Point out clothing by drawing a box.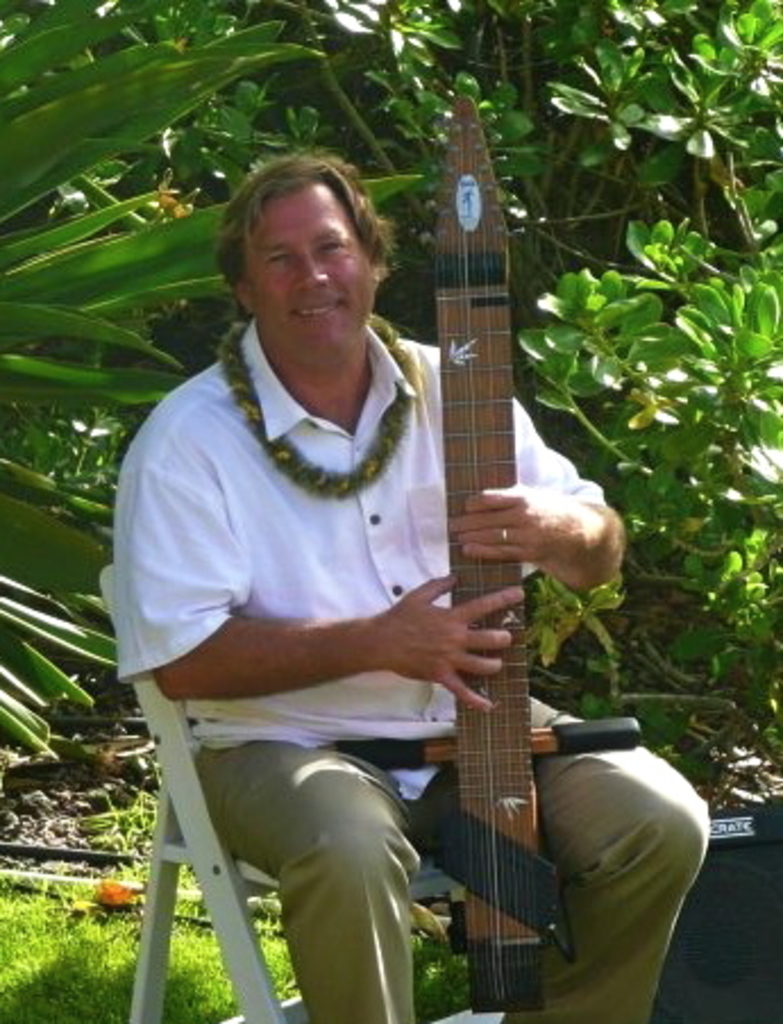
left=170, top=129, right=561, bottom=997.
